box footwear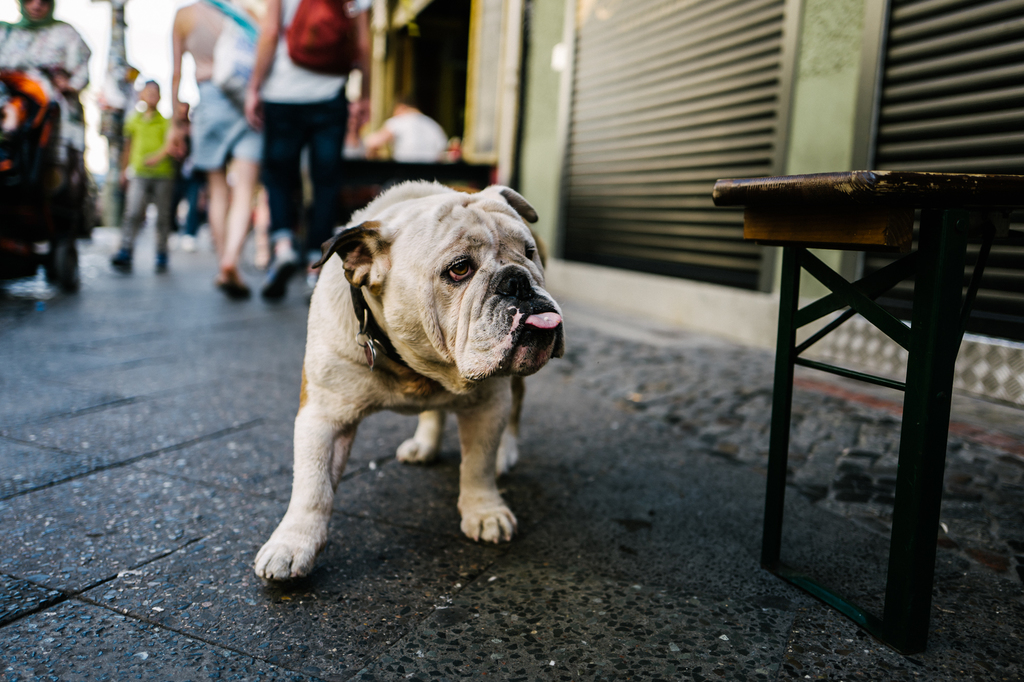
select_region(215, 266, 248, 297)
